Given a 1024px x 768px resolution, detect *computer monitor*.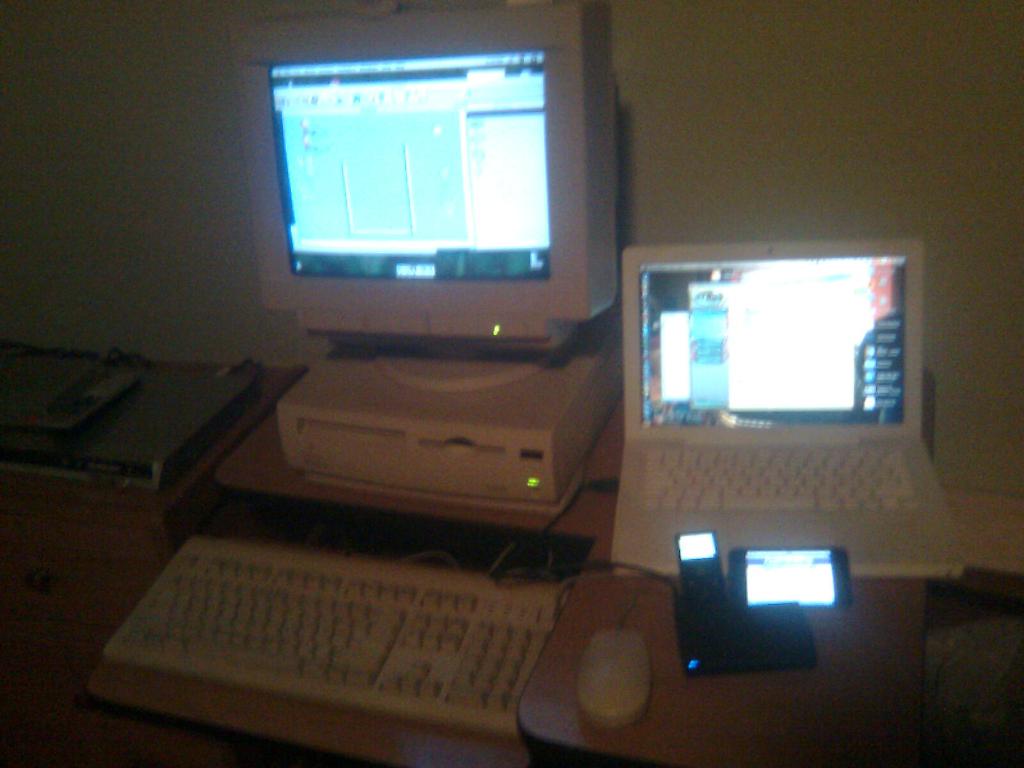
select_region(247, 35, 607, 390).
